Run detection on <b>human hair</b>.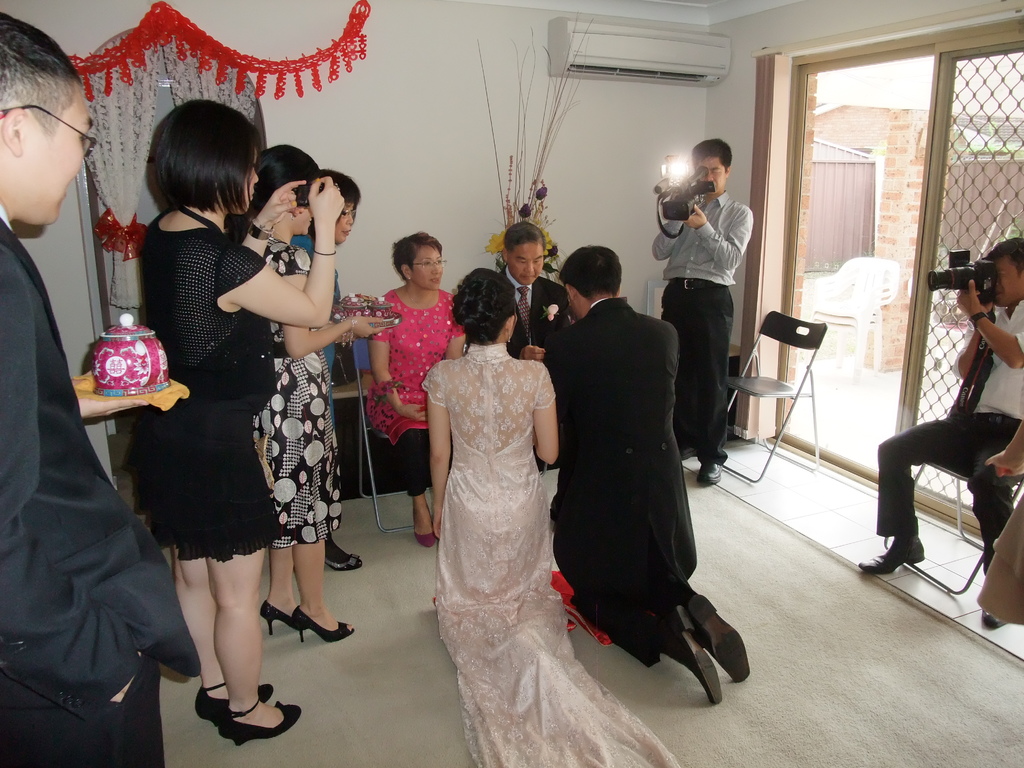
Result: 314/173/364/239.
